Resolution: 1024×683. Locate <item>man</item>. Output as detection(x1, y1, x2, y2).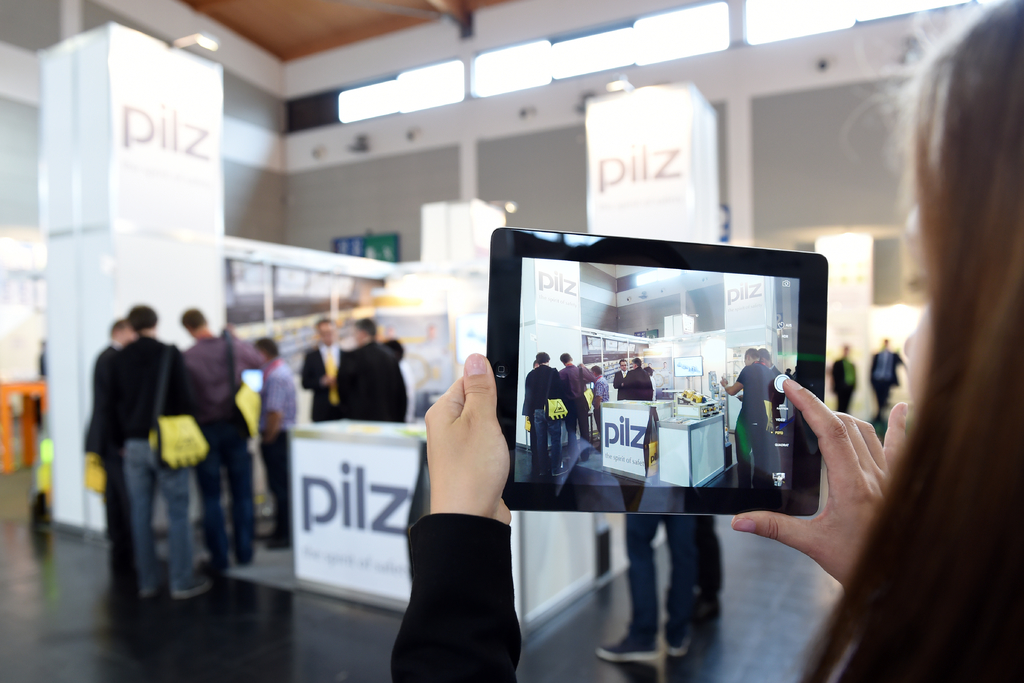
detection(626, 359, 656, 404).
